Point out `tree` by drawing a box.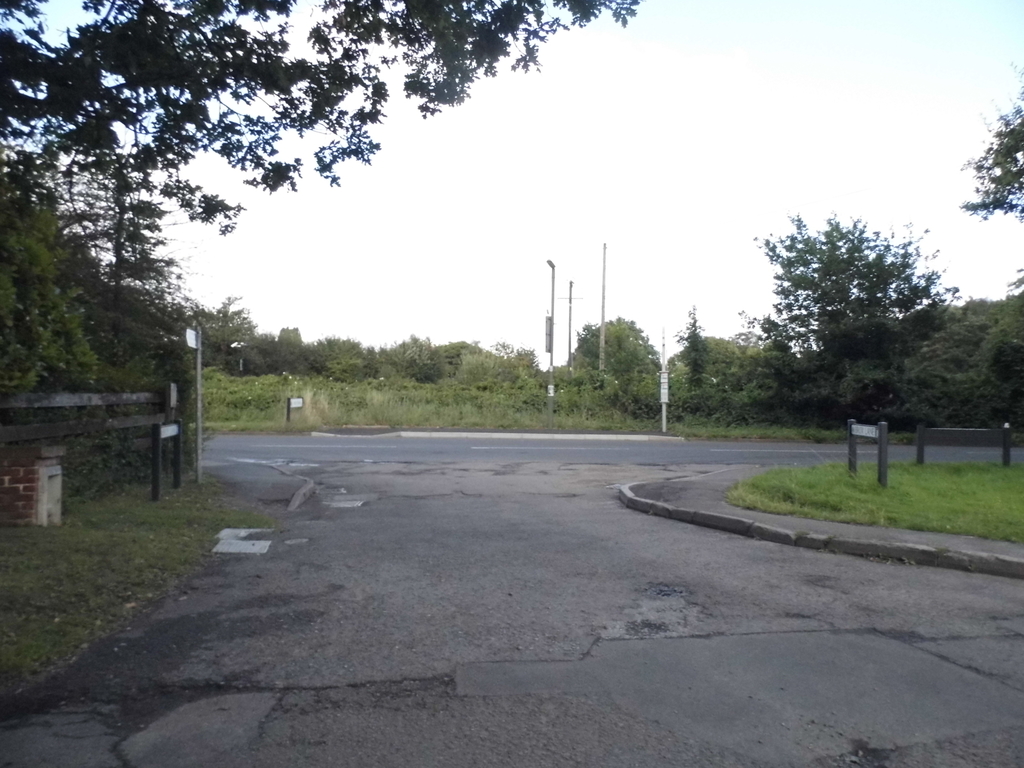
bbox=[964, 285, 1023, 464].
